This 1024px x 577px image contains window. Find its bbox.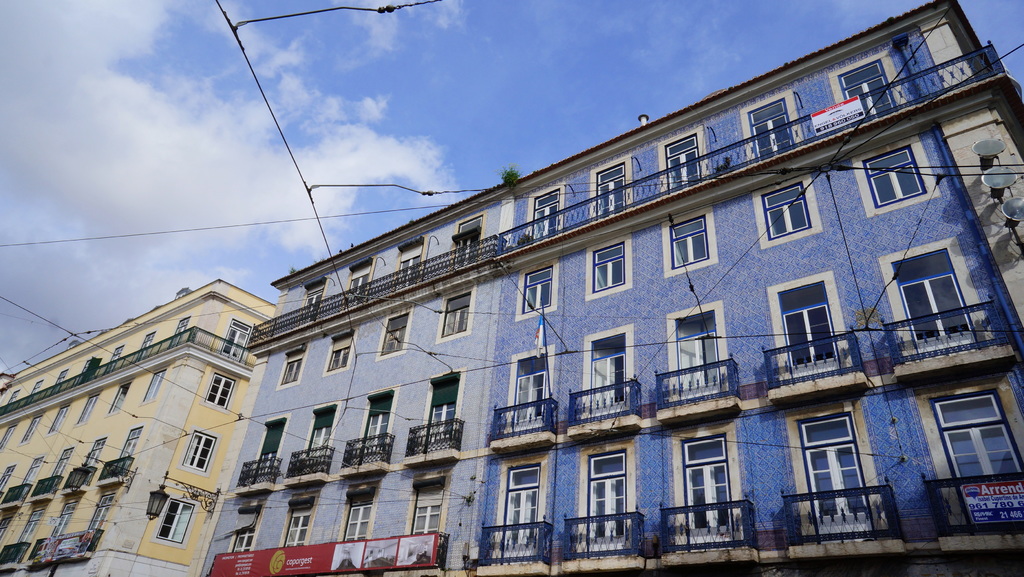
detection(15, 415, 45, 447).
